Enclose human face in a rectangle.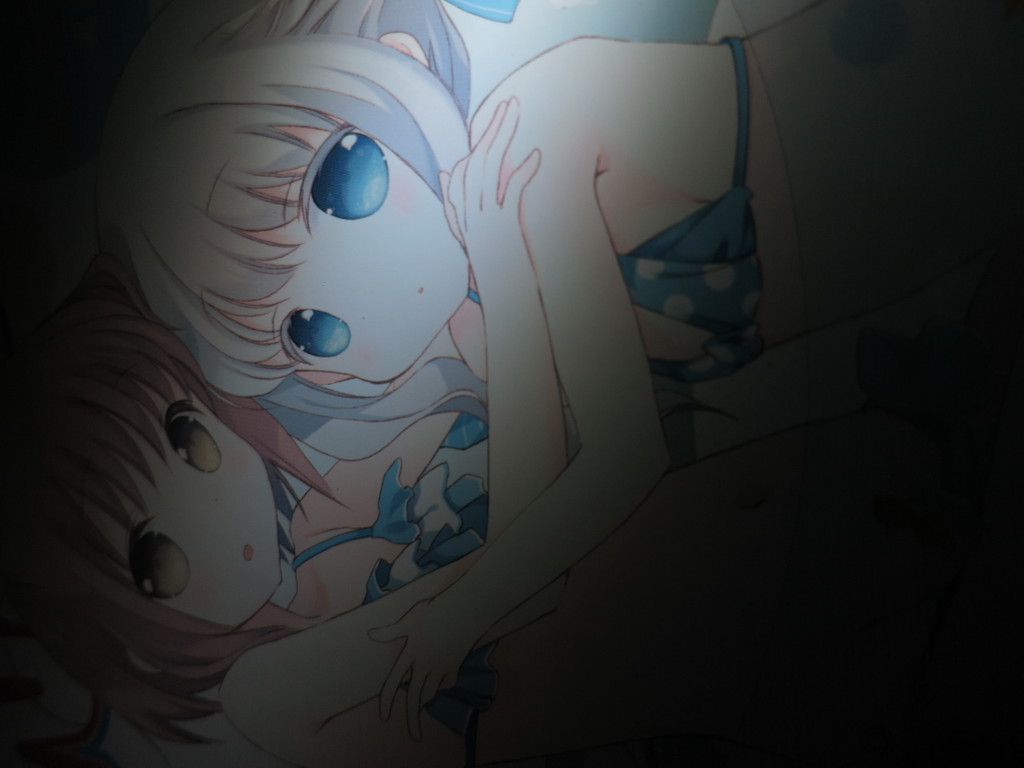
x1=88 y1=364 x2=282 y2=641.
